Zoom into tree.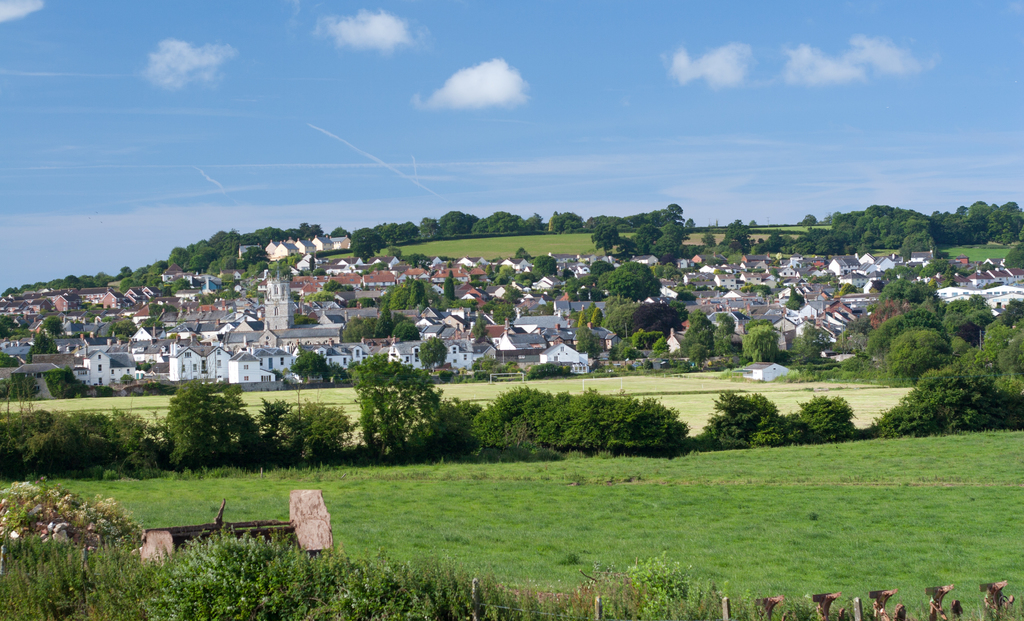
Zoom target: 447 265 851 380.
